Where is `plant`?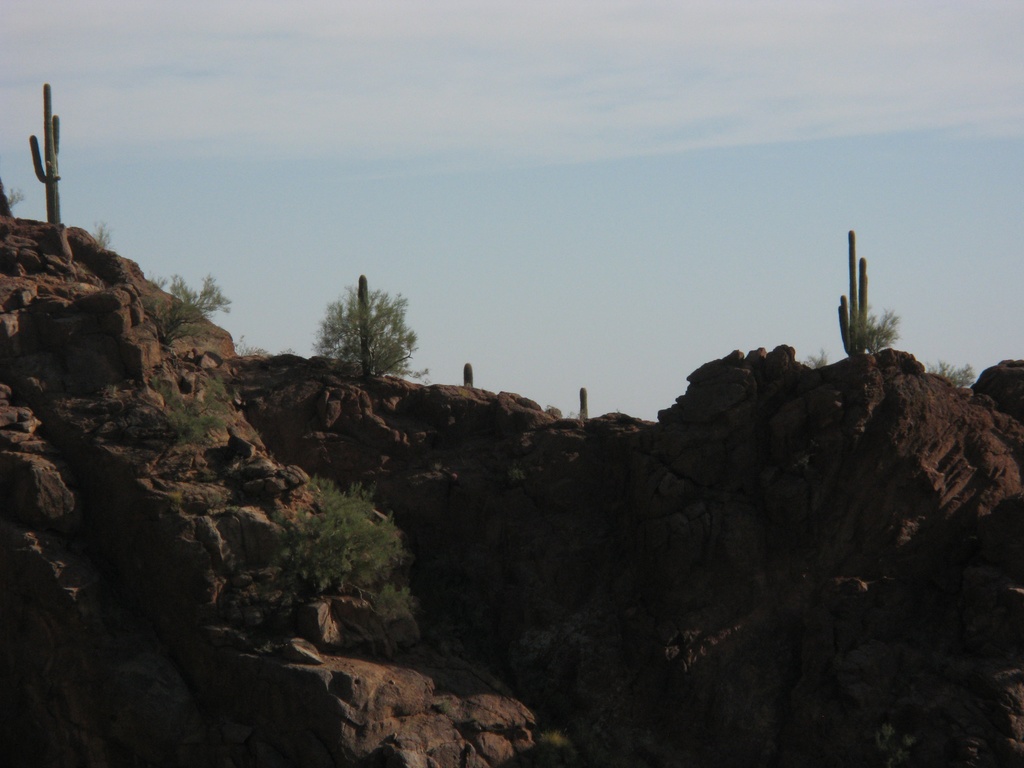
{"left": 271, "top": 475, "right": 412, "bottom": 637}.
